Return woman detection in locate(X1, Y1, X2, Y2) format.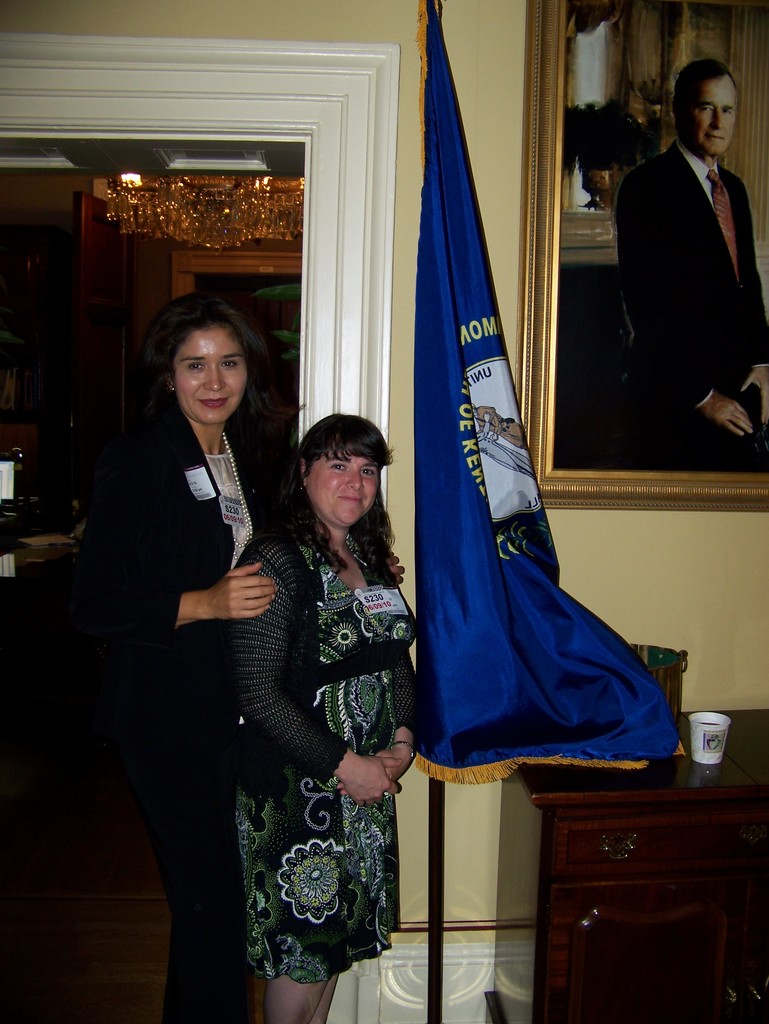
locate(228, 362, 425, 1021).
